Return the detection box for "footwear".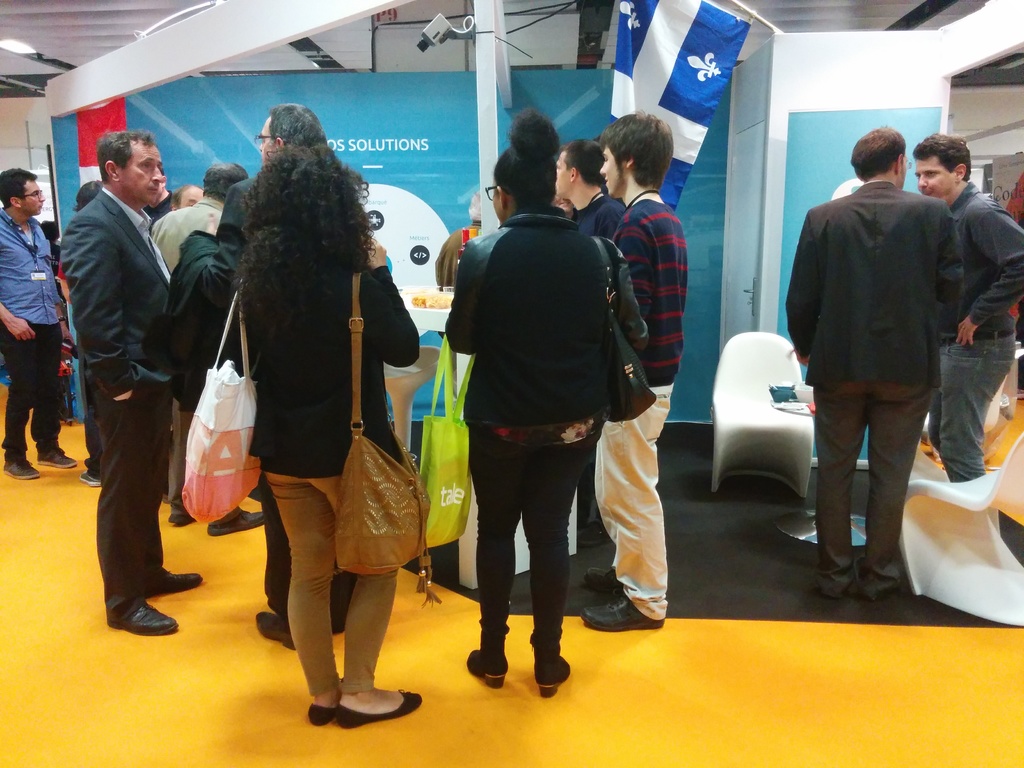
bbox=[308, 703, 334, 730].
